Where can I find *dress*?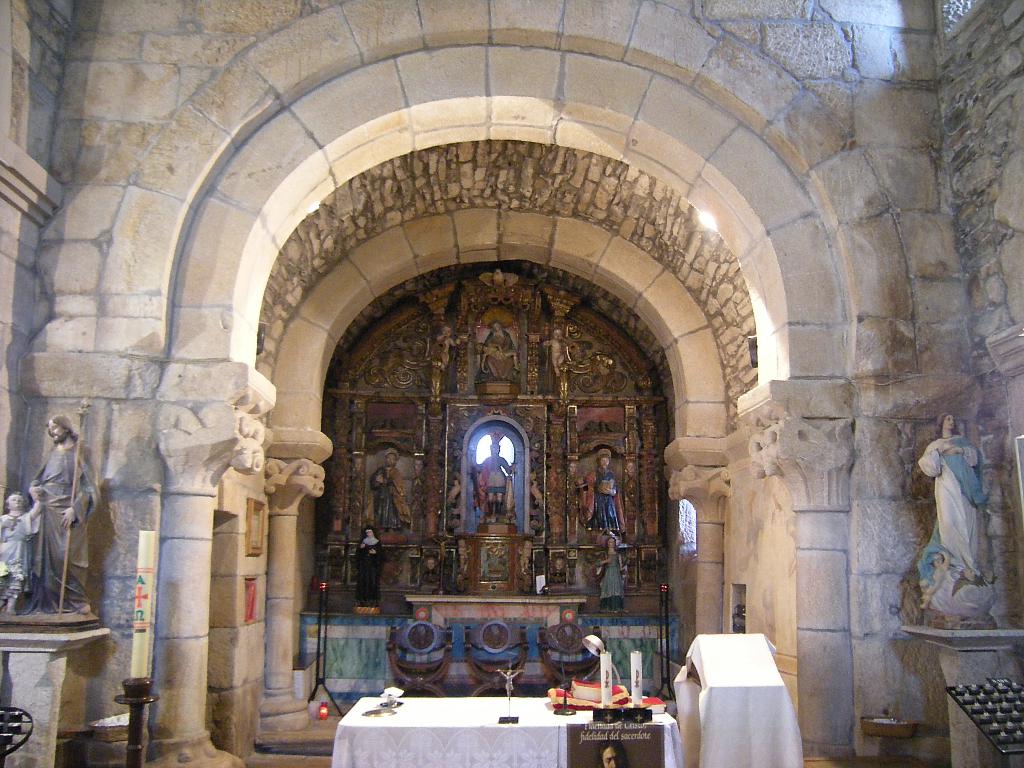
You can find it at rect(599, 554, 627, 611).
